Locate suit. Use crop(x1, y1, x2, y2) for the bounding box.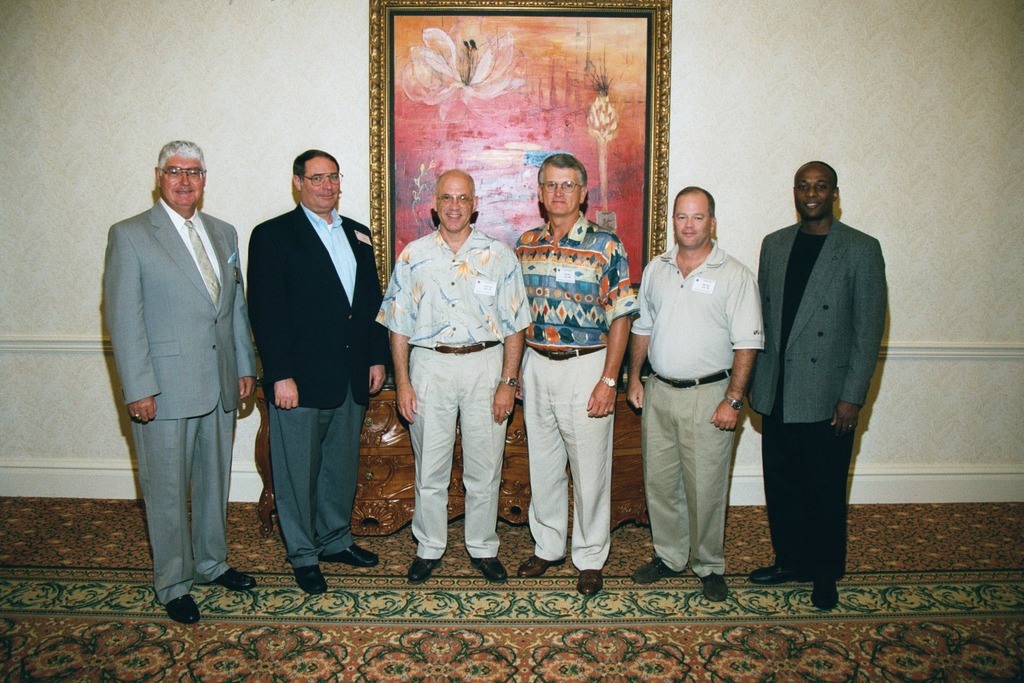
crop(242, 204, 393, 572).
